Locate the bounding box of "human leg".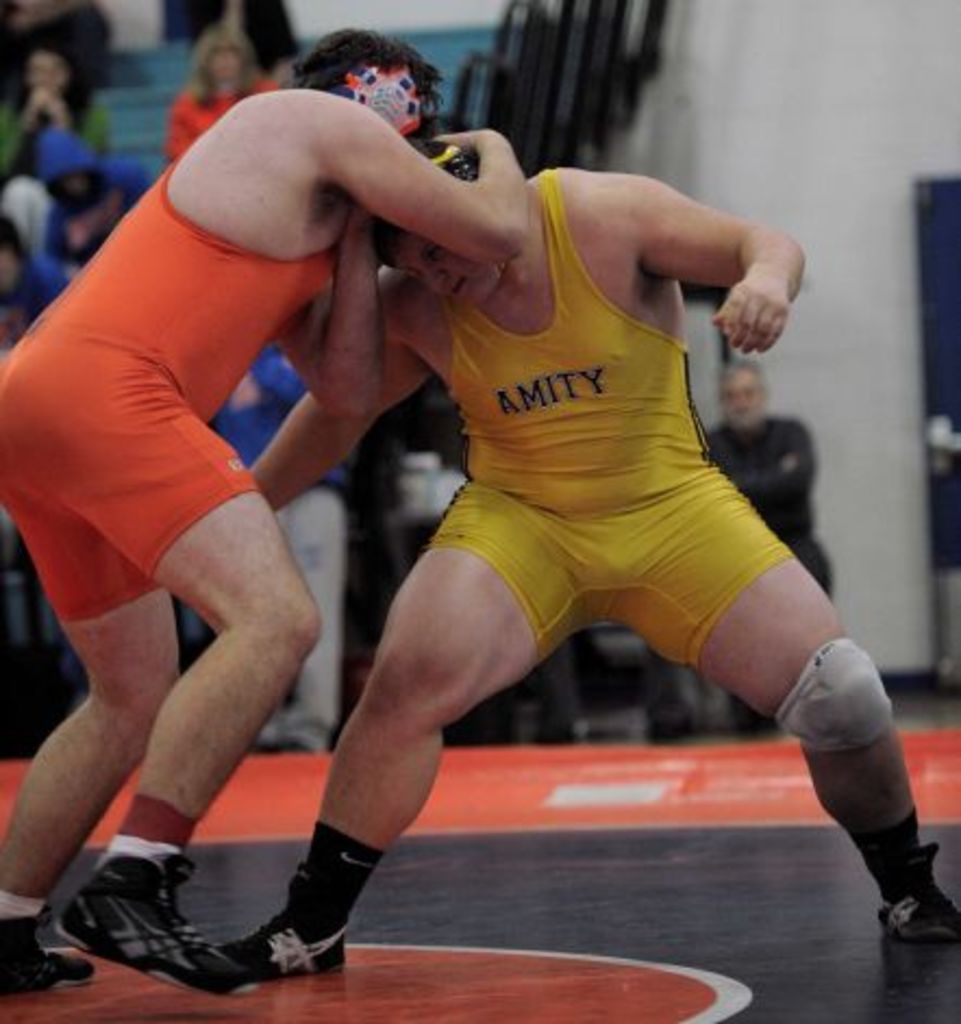
Bounding box: [2, 346, 320, 1004].
